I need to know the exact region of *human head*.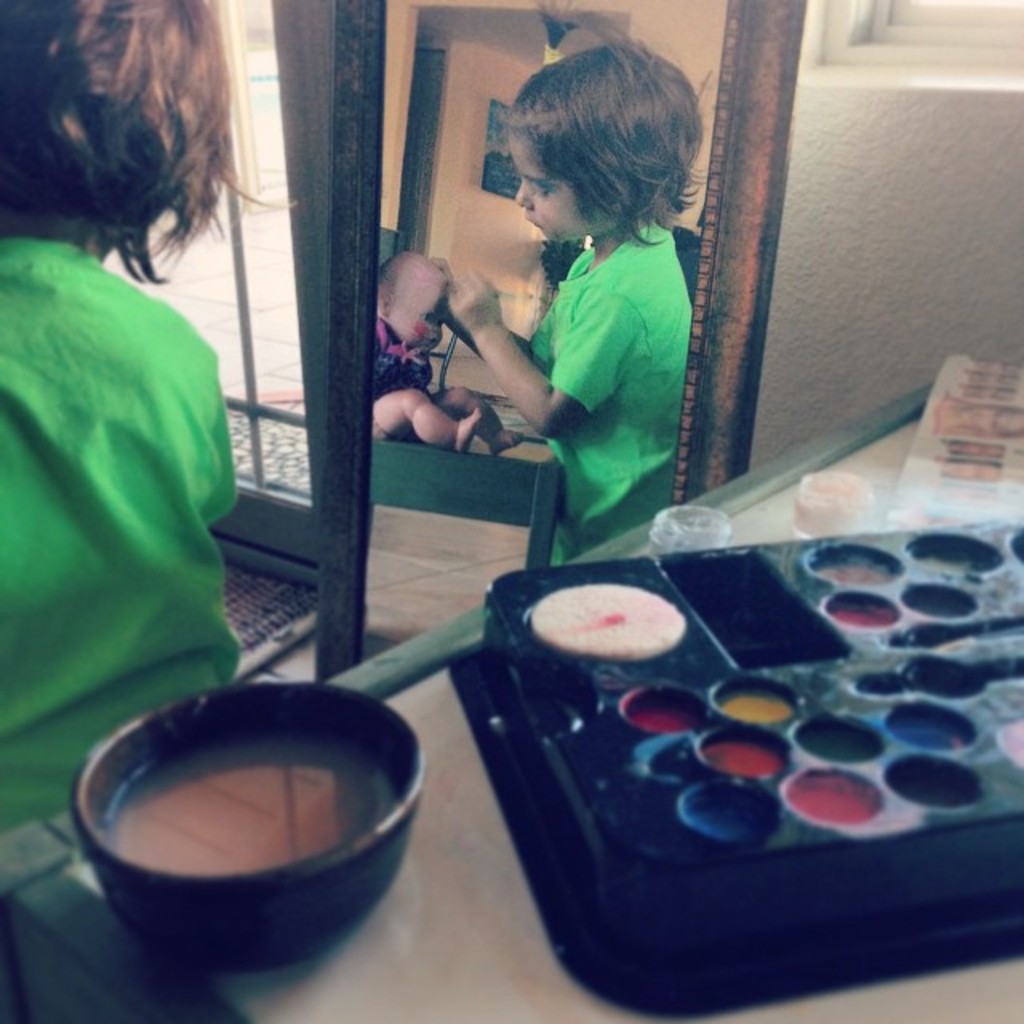
Region: detection(0, 0, 230, 221).
